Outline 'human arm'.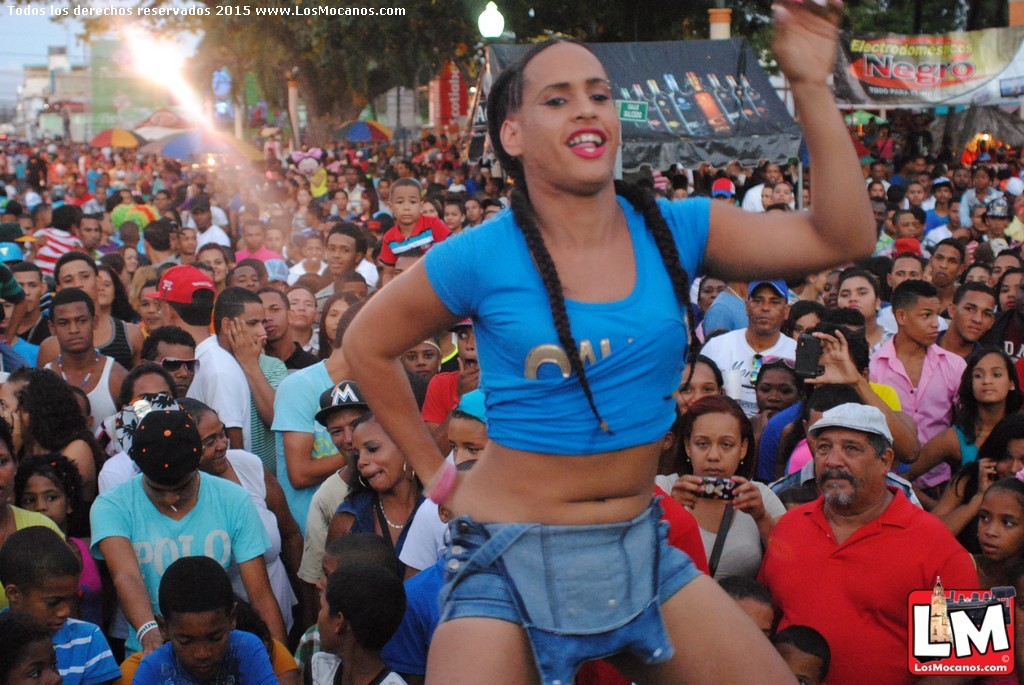
Outline: left=335, top=249, right=464, bottom=520.
